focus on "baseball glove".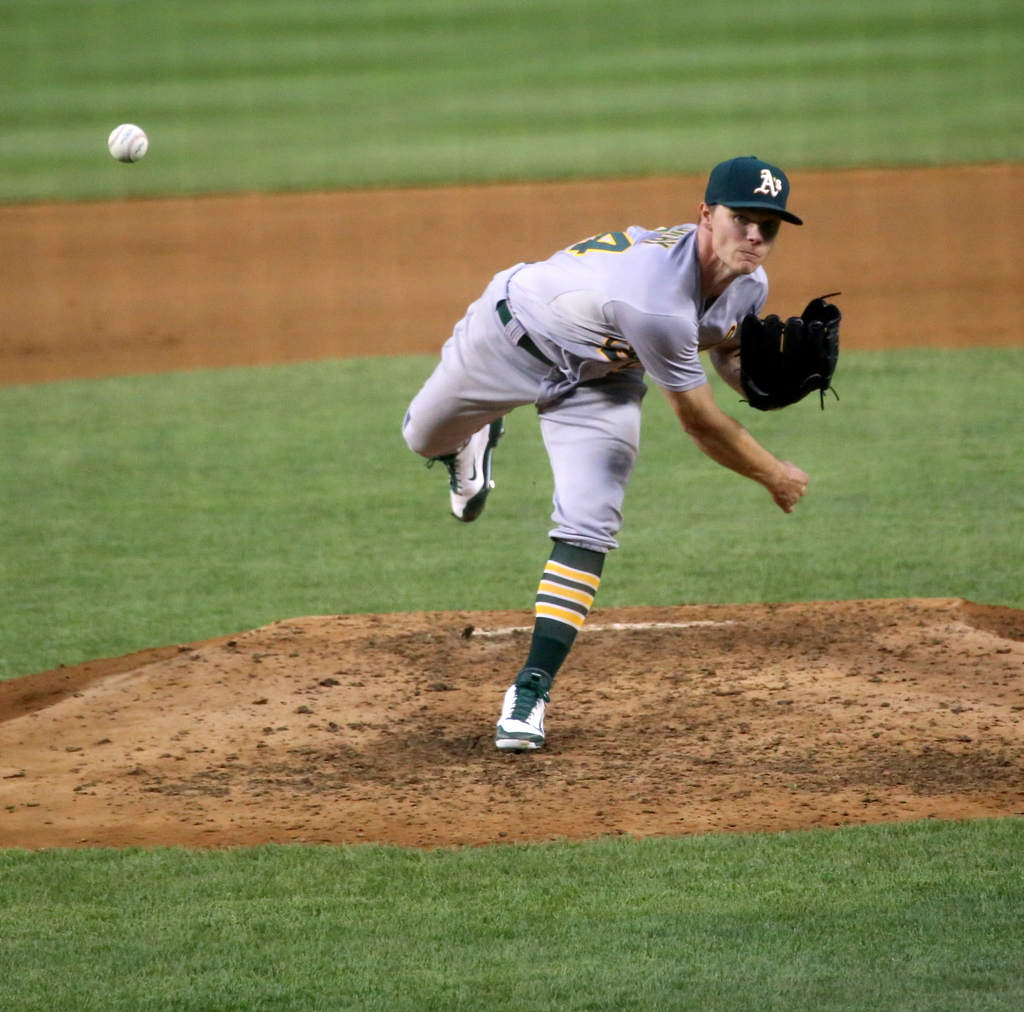
Focused at Rect(737, 290, 847, 411).
